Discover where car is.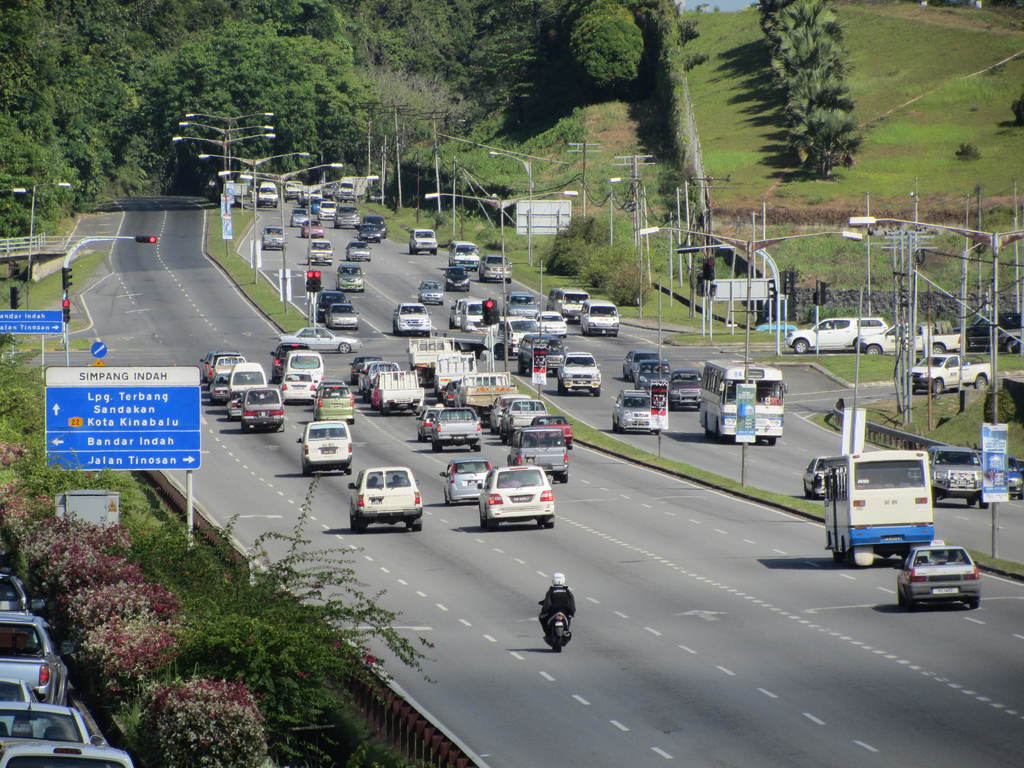
Discovered at {"left": 624, "top": 351, "right": 669, "bottom": 381}.
